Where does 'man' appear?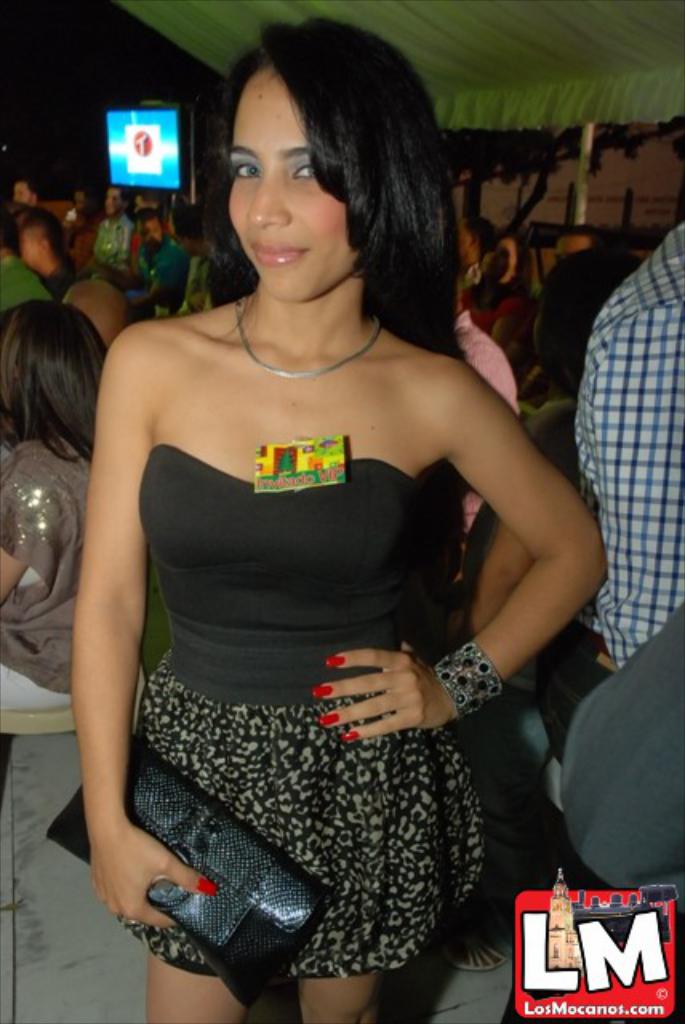
Appears at (x1=88, y1=181, x2=131, y2=277).
